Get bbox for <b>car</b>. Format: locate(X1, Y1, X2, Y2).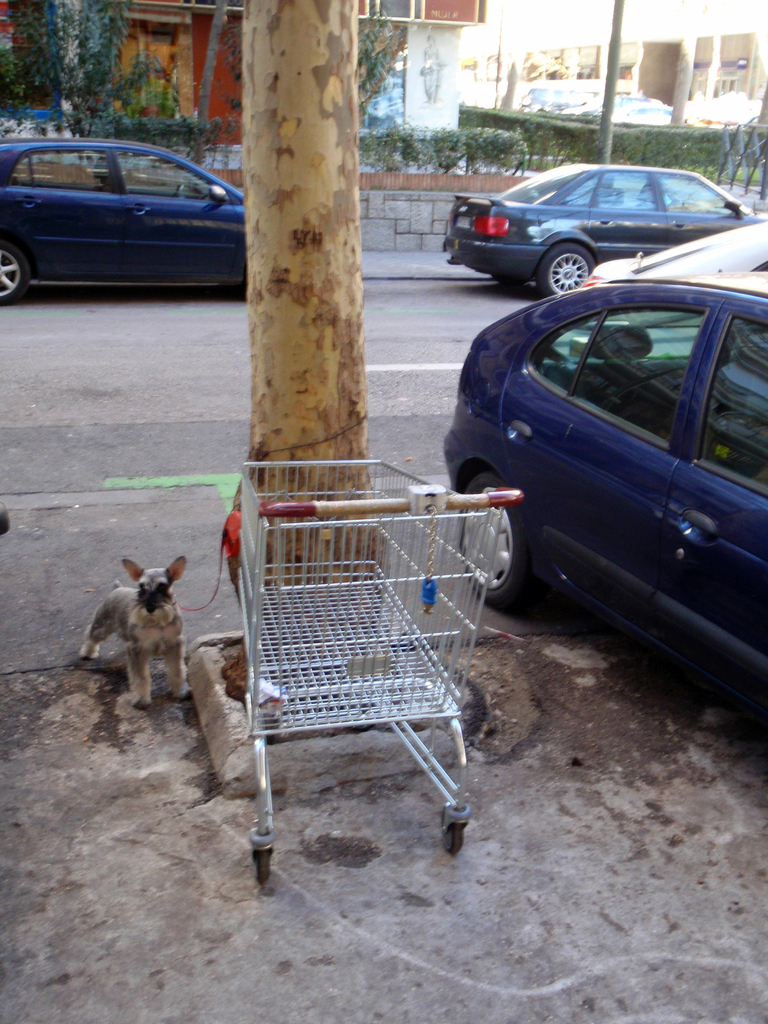
locate(437, 161, 752, 299).
